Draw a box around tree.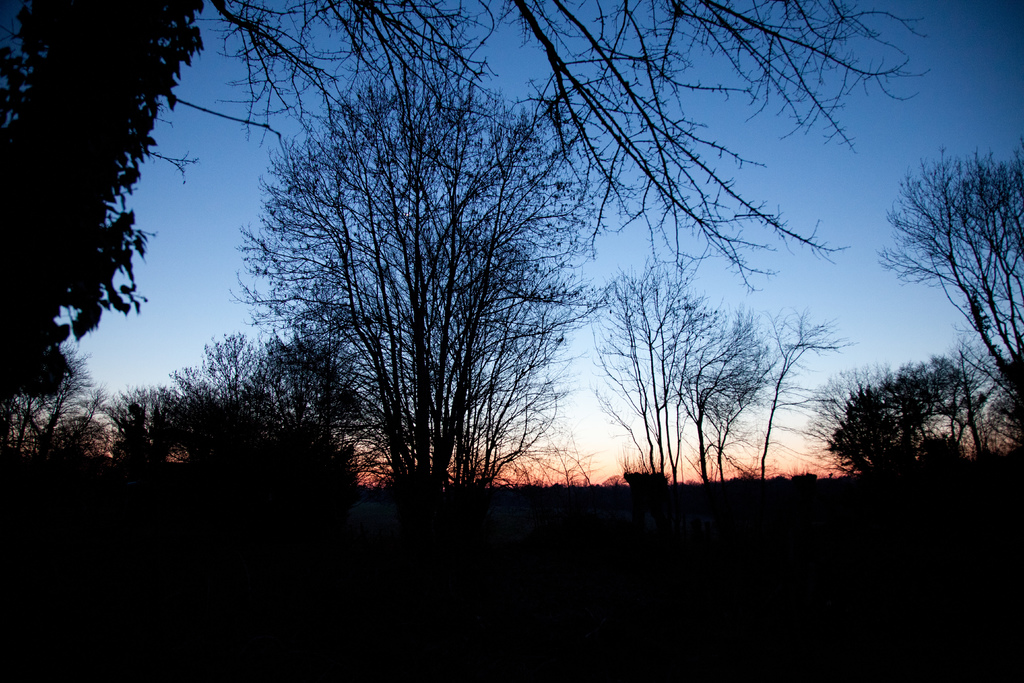
0,0,239,425.
